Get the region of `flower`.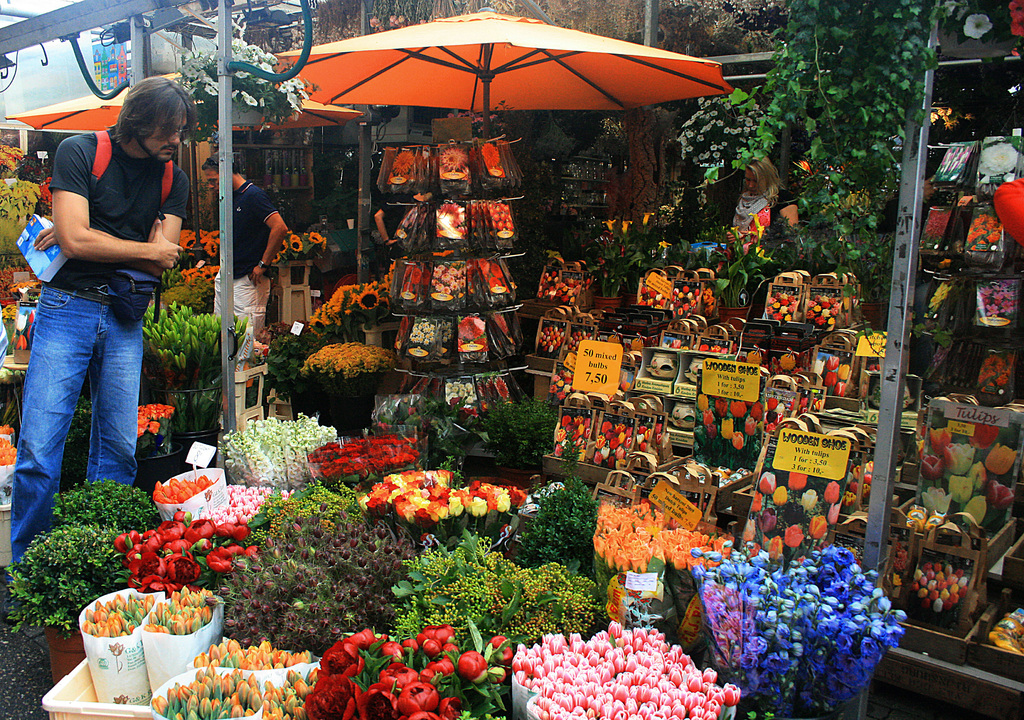
crop(815, 398, 821, 410).
